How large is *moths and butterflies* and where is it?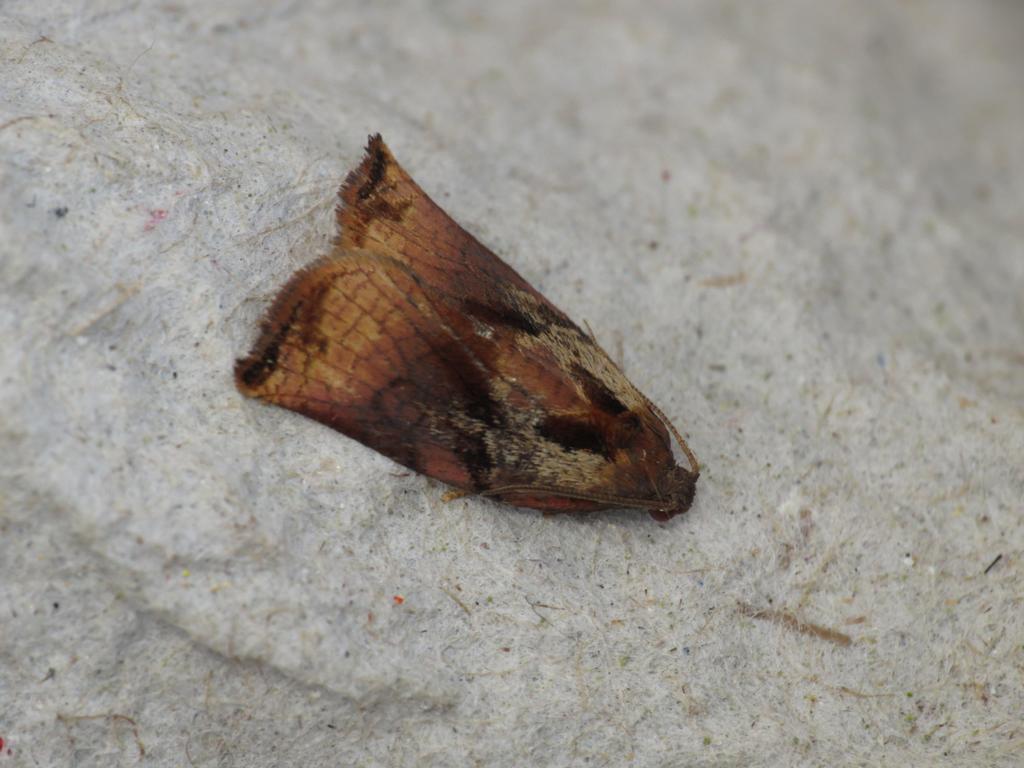
Bounding box: (left=236, top=130, right=707, bottom=543).
